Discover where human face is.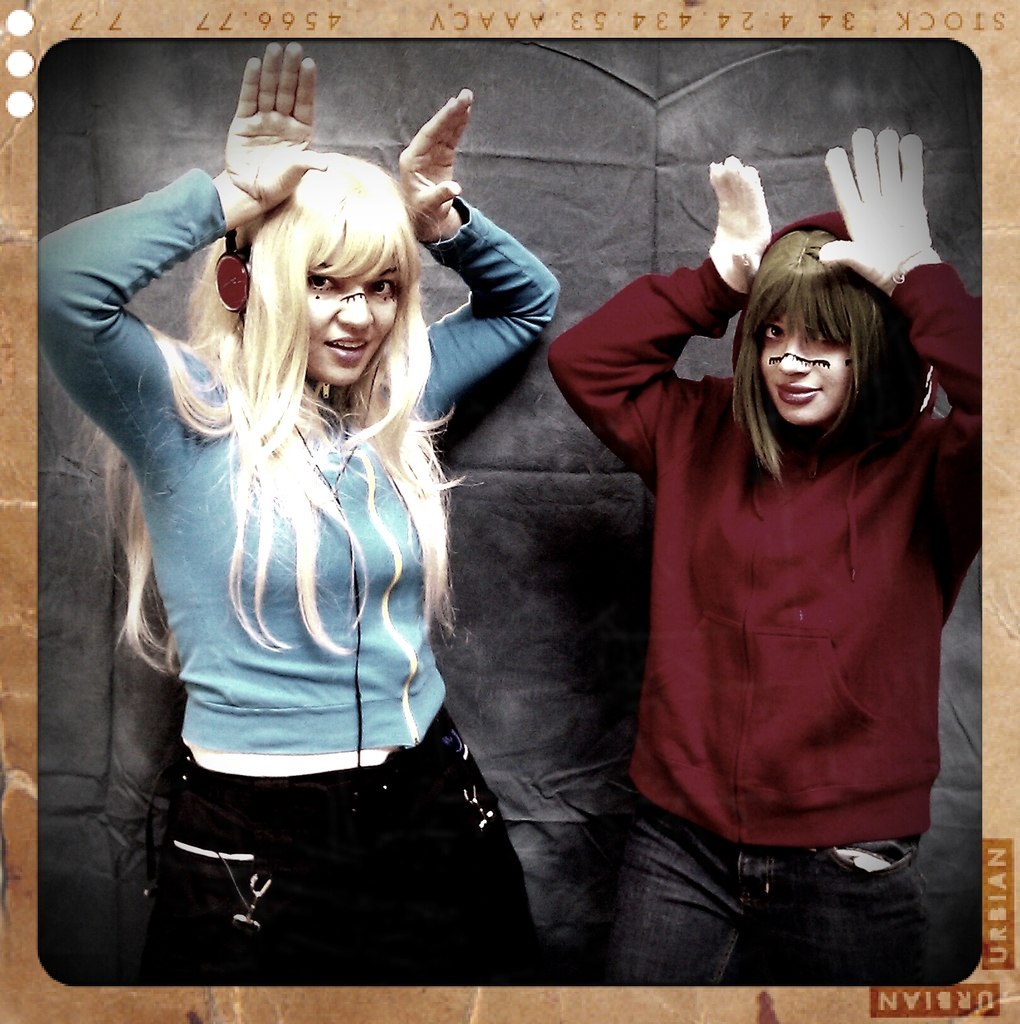
Discovered at l=761, t=312, r=849, b=429.
